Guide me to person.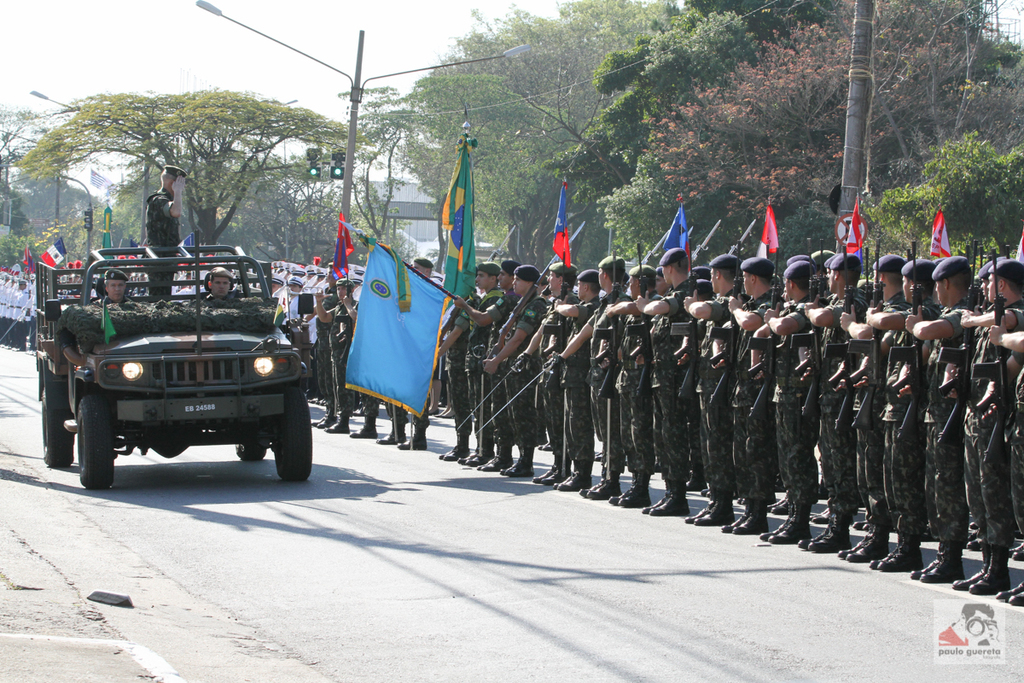
Guidance: <box>144,155,189,294</box>.
